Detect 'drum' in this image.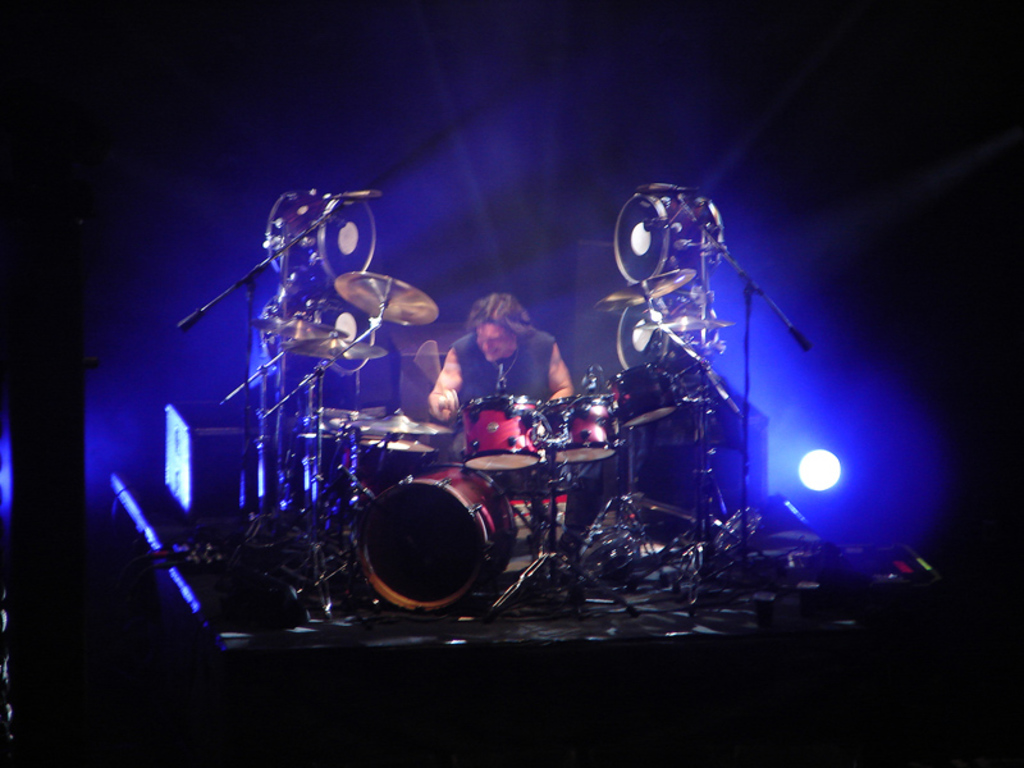
Detection: locate(342, 463, 517, 625).
